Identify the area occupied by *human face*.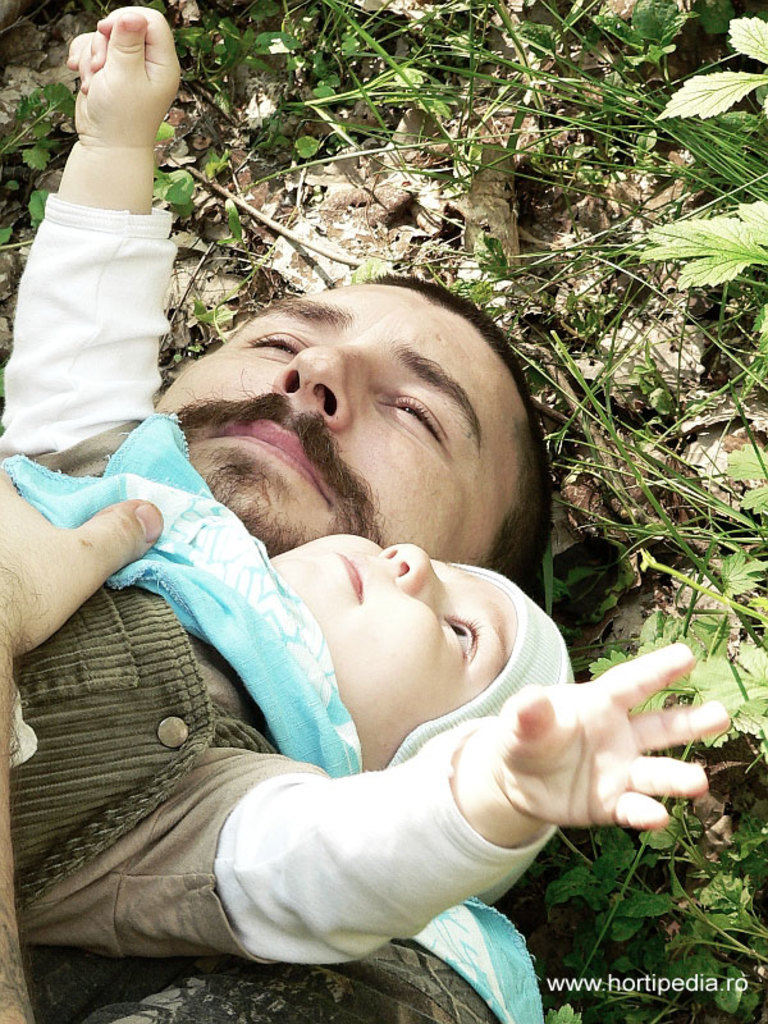
Area: detection(152, 275, 504, 548).
